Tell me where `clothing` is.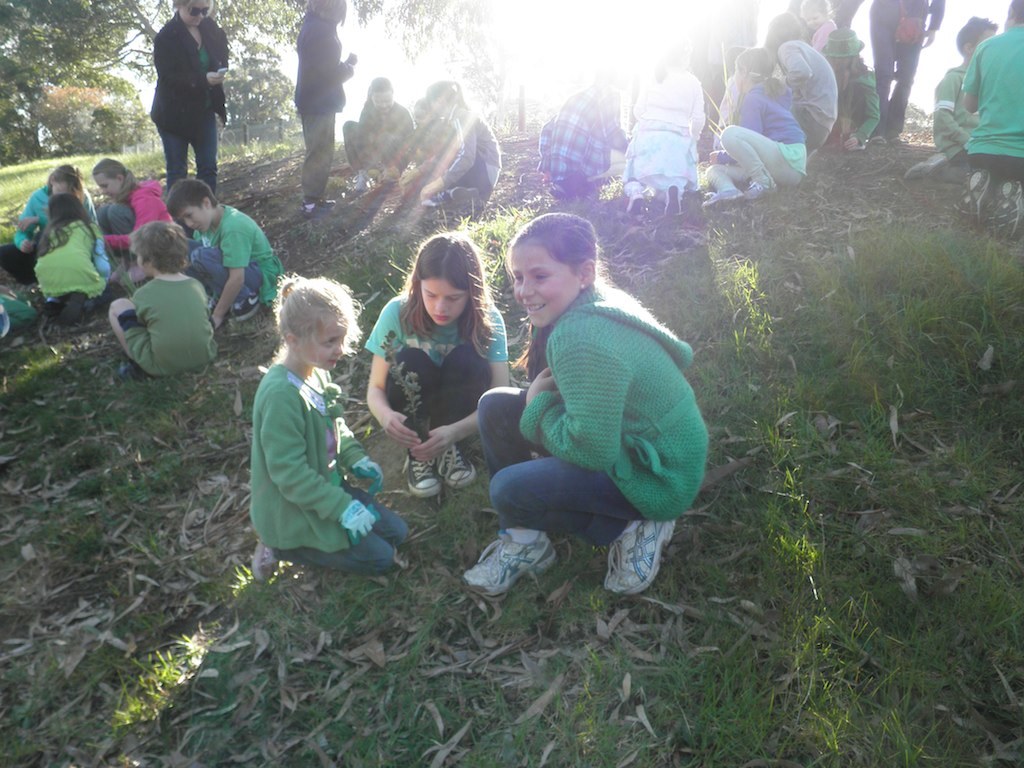
`clothing` is at (239, 322, 390, 580).
